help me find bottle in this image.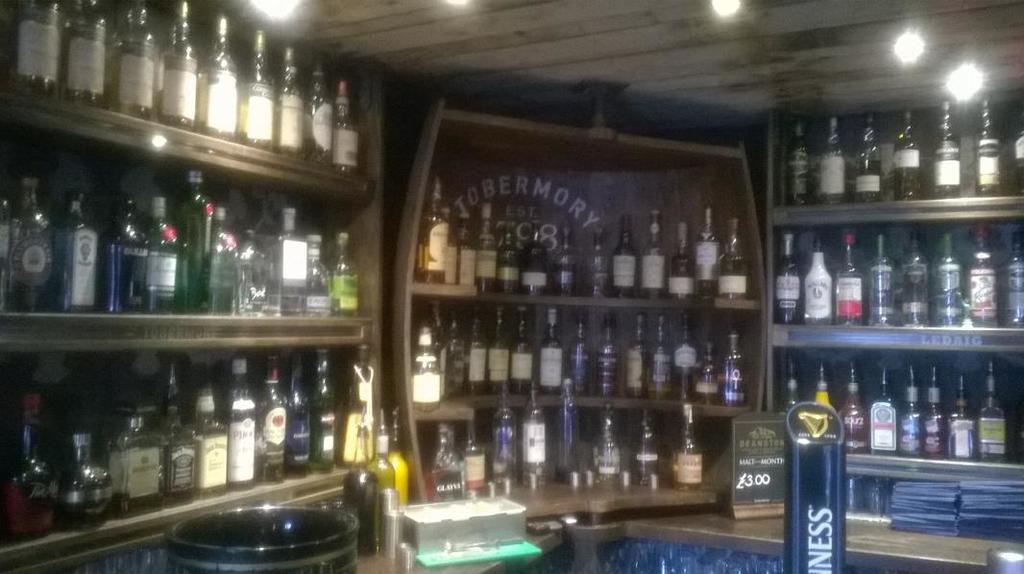
Found it: {"left": 196, "top": 387, "right": 224, "bottom": 501}.
